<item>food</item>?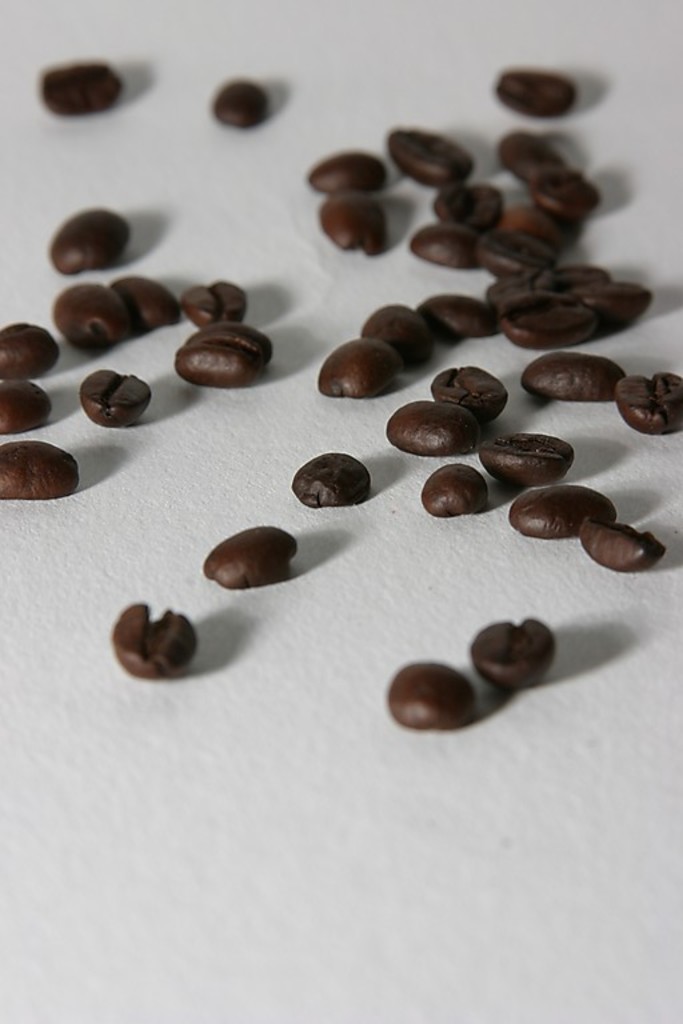
<region>309, 140, 392, 191</region>
